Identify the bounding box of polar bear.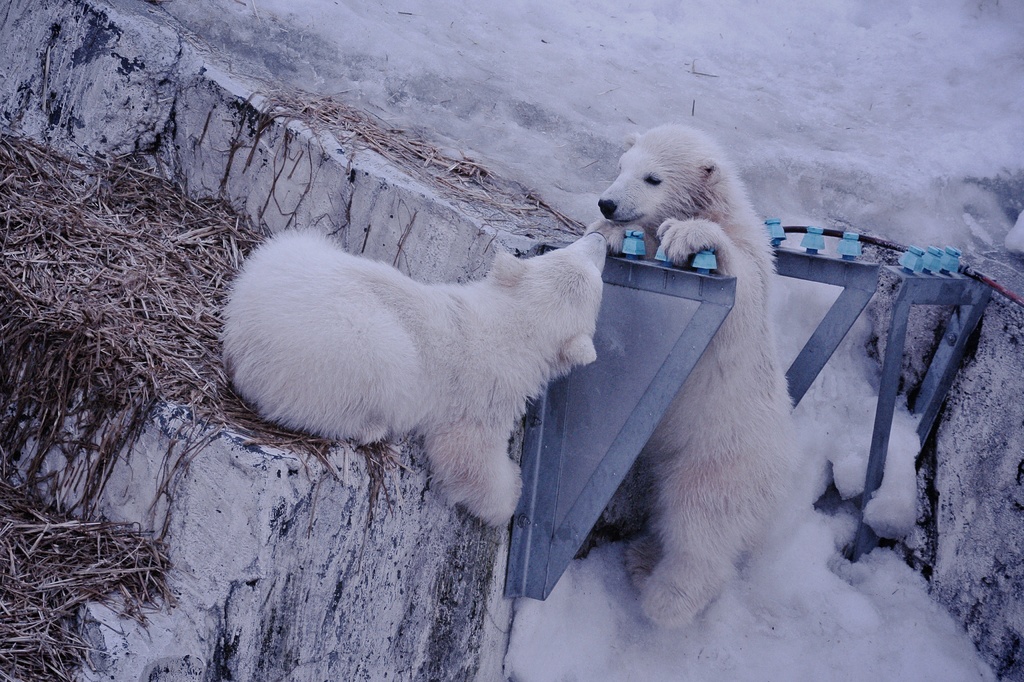
box(583, 121, 807, 636).
